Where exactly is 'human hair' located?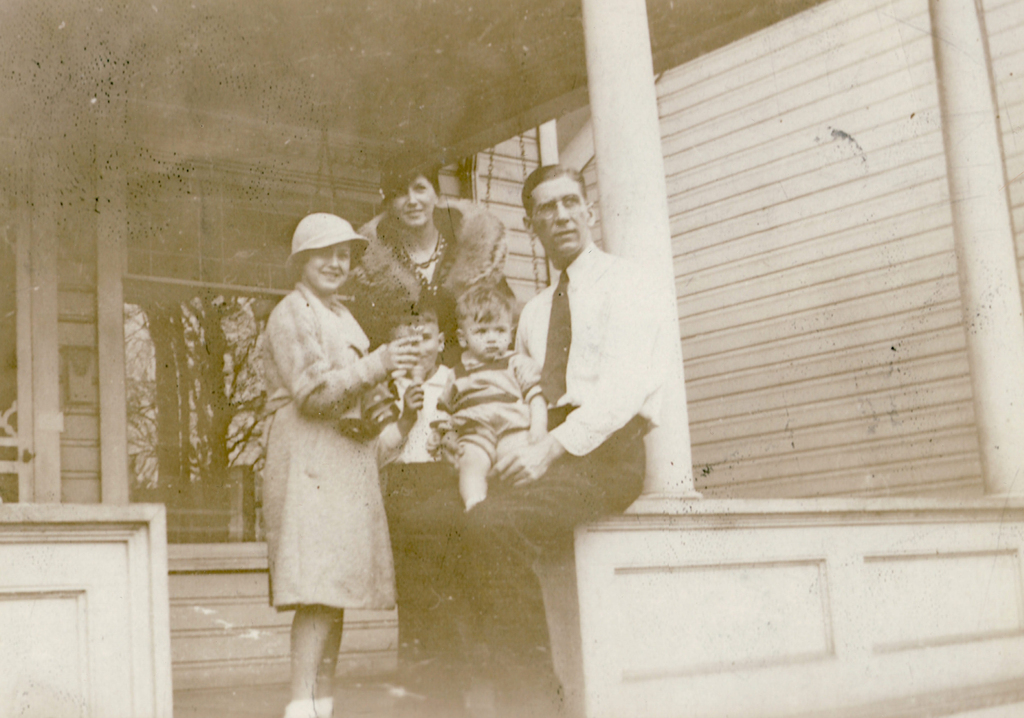
Its bounding box is (left=520, top=161, right=587, bottom=215).
